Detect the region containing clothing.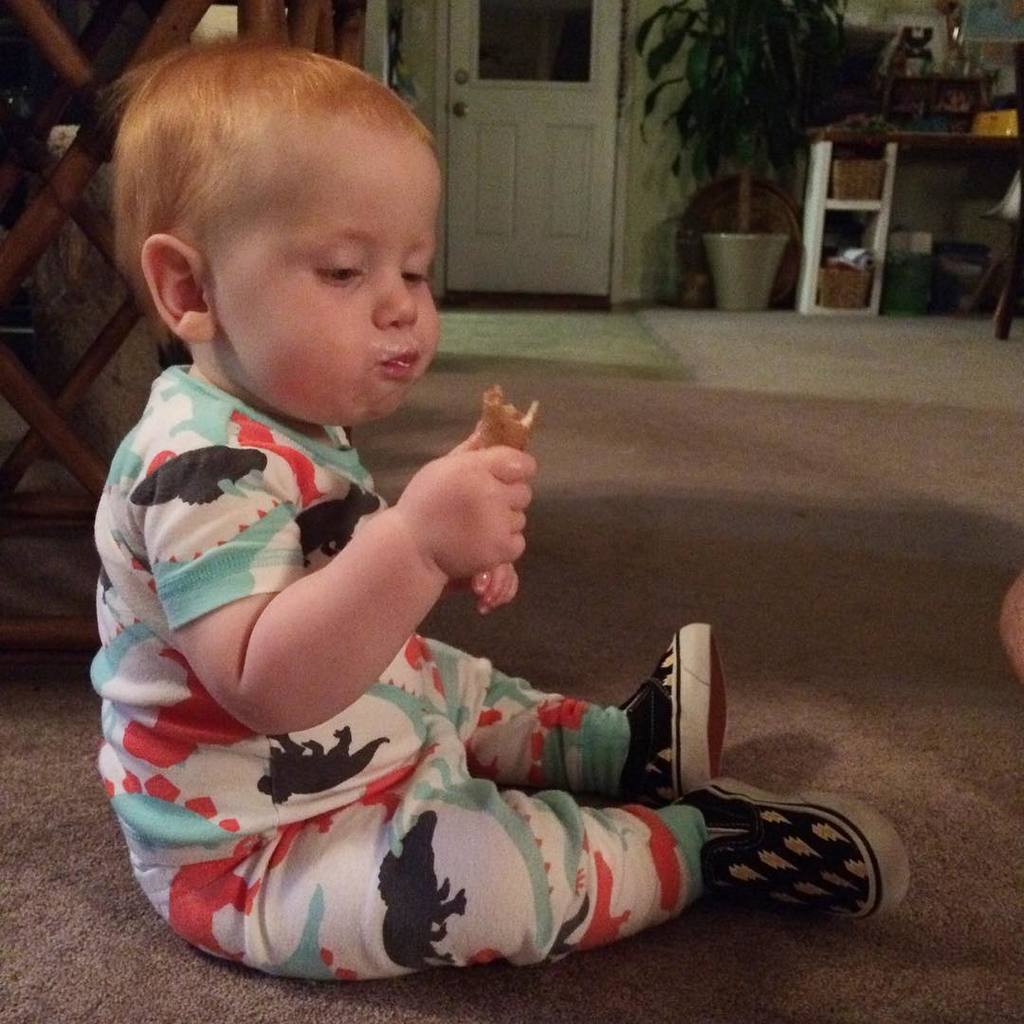
x1=87, y1=362, x2=706, y2=985.
